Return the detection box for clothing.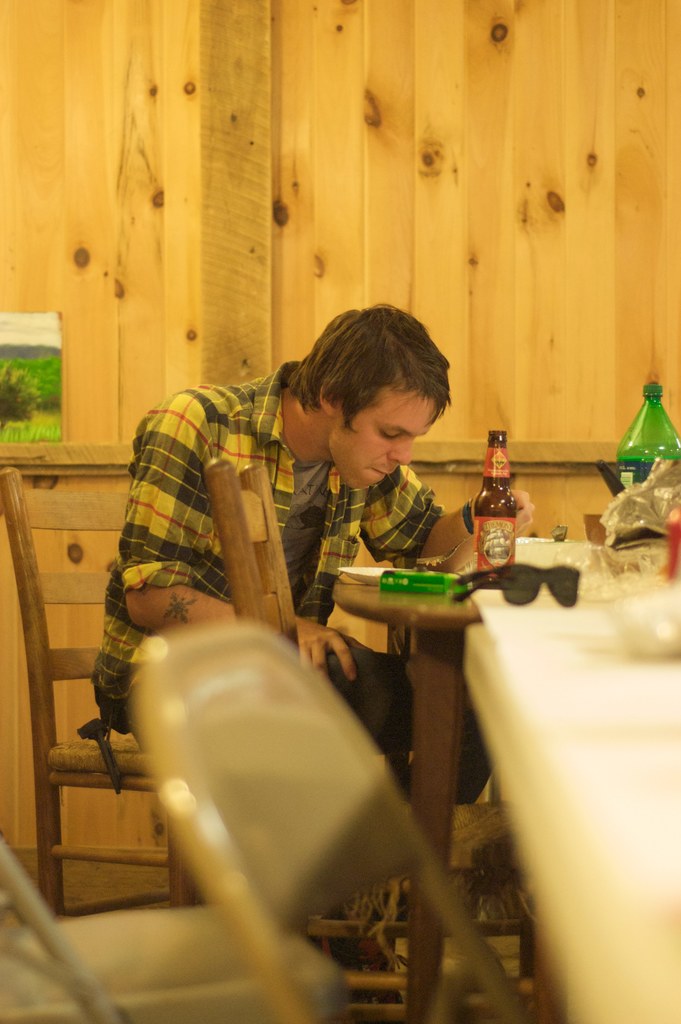
[left=97, top=325, right=566, bottom=938].
